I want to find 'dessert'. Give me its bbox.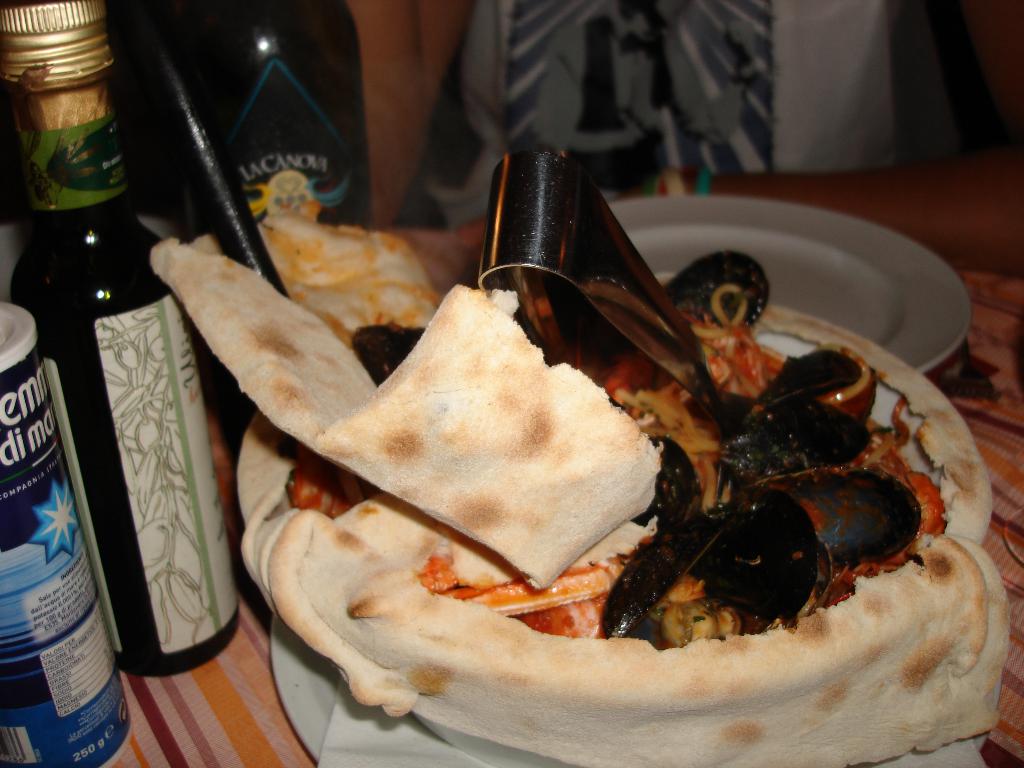
bbox(151, 206, 1009, 766).
